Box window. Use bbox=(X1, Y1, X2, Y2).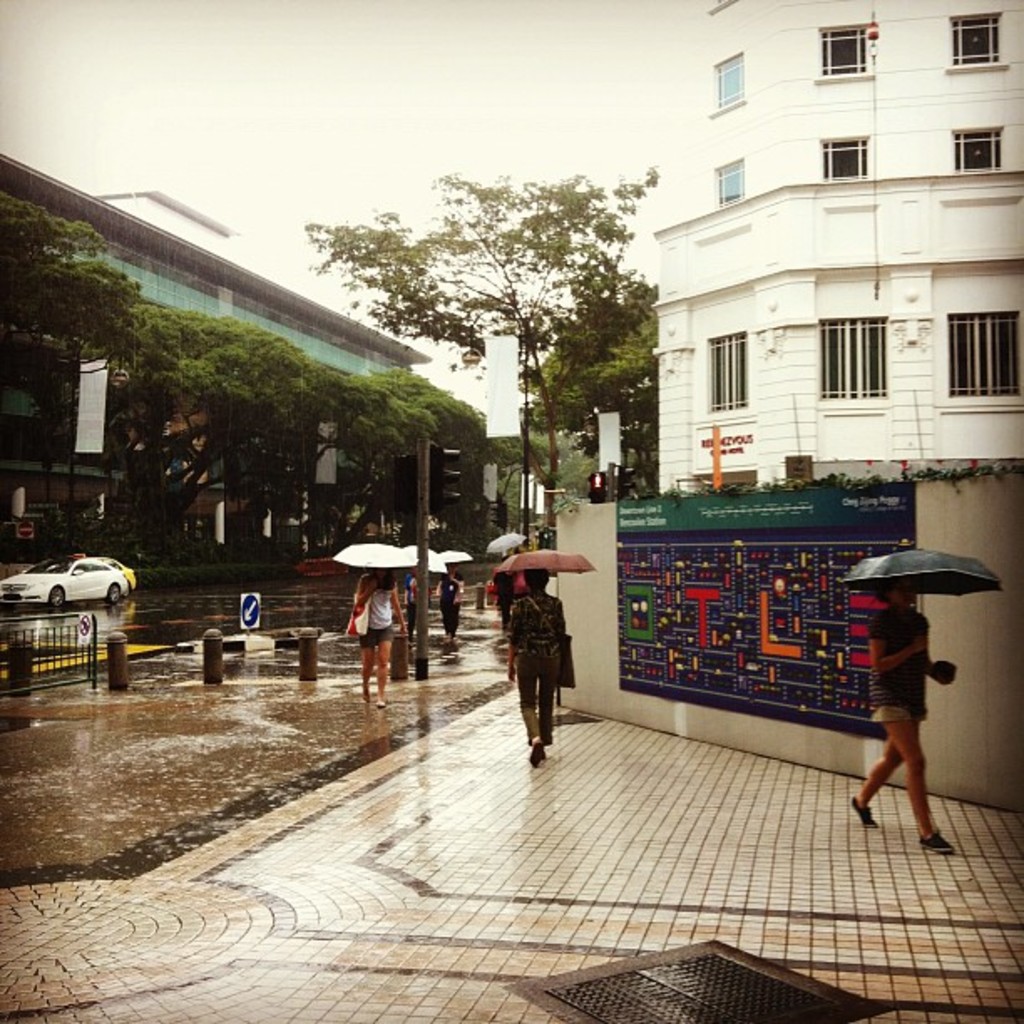
bbox=(813, 23, 885, 84).
